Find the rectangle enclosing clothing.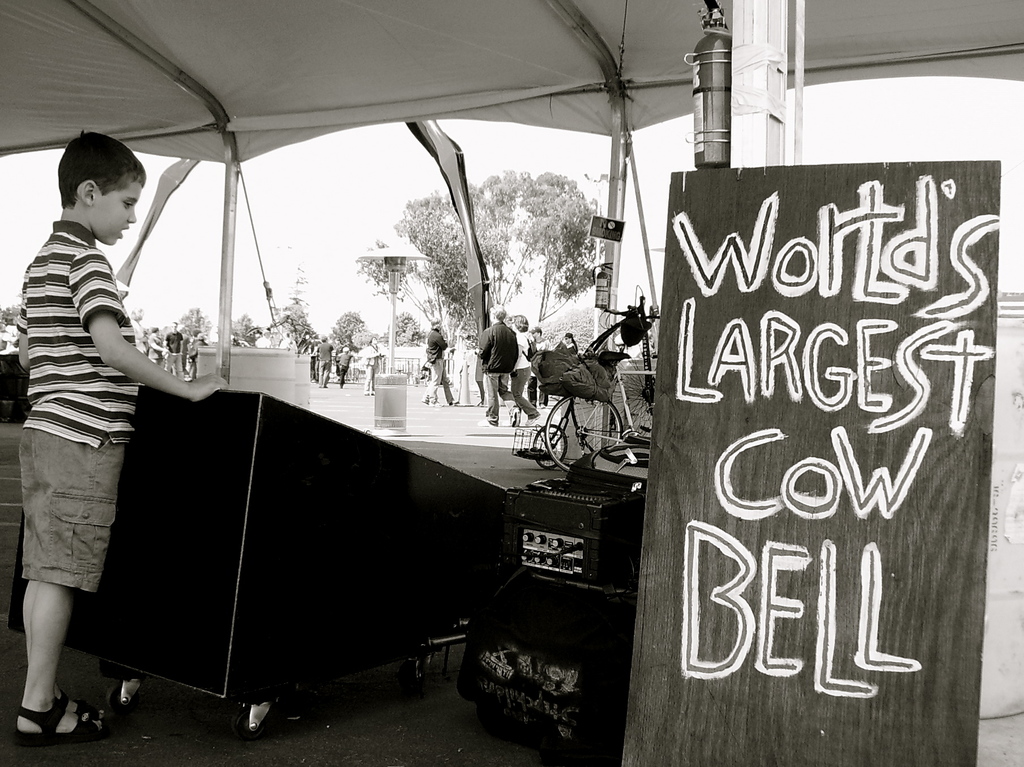
x1=146 y1=330 x2=163 y2=368.
